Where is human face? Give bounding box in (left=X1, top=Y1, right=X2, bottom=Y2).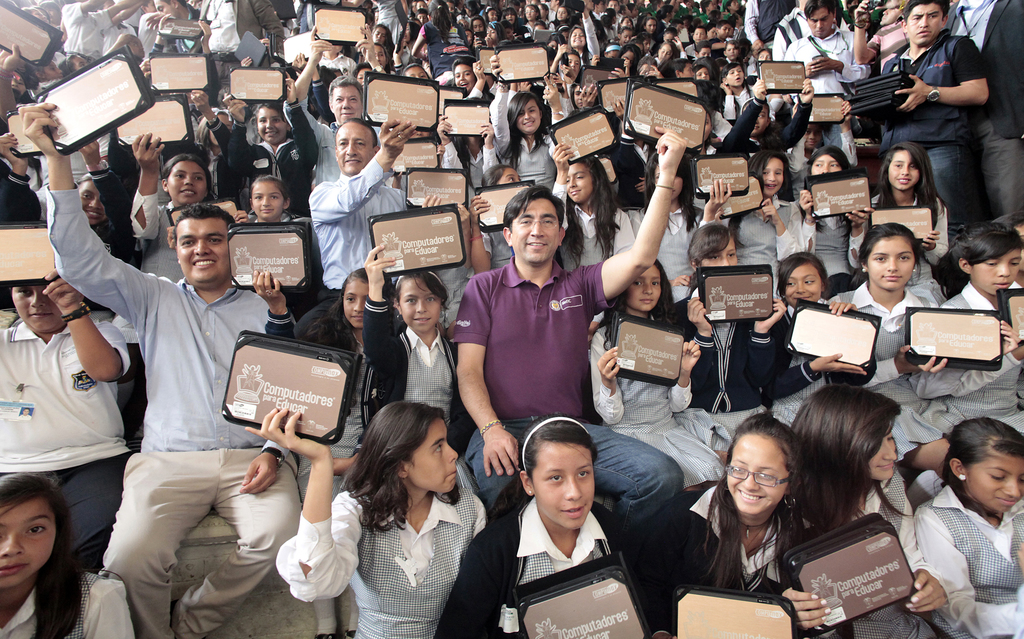
(left=518, top=99, right=538, bottom=130).
